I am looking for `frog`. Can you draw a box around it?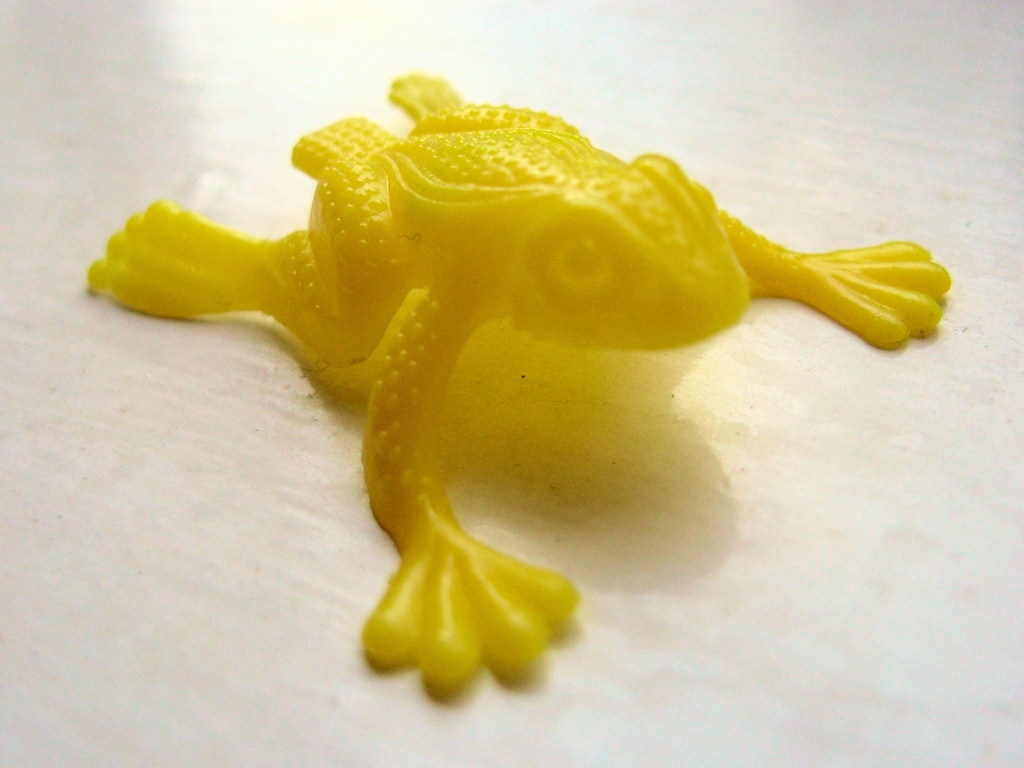
Sure, the bounding box is (x1=81, y1=73, x2=953, y2=692).
